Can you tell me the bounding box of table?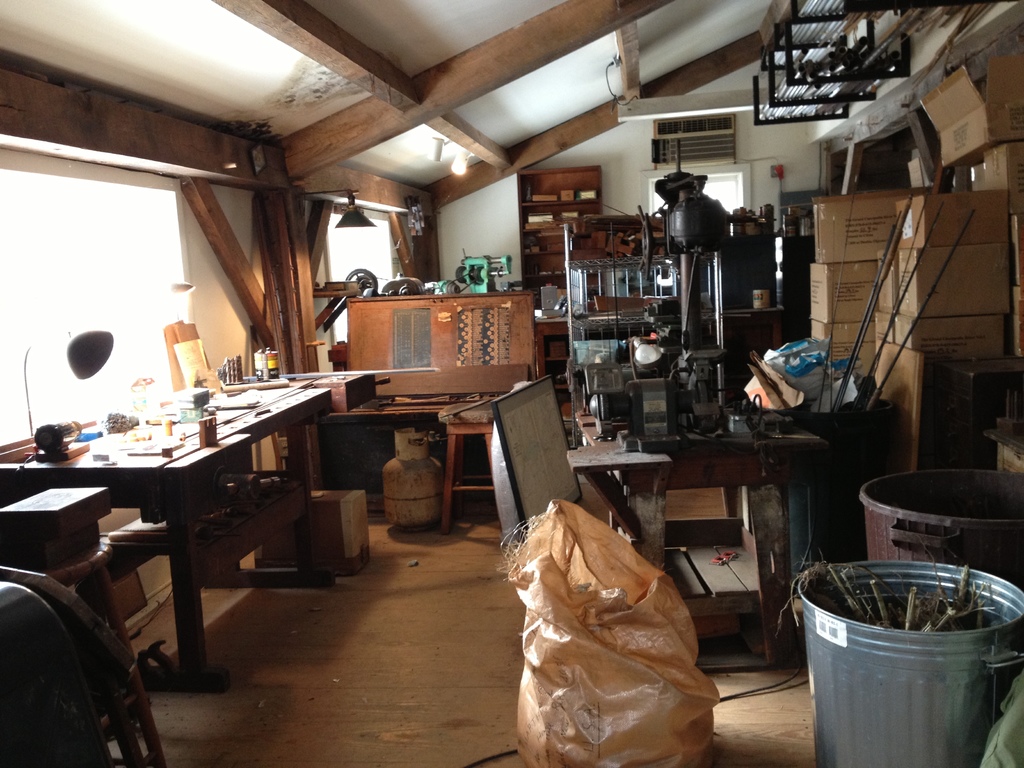
pyautogui.locateOnScreen(0, 376, 382, 694).
